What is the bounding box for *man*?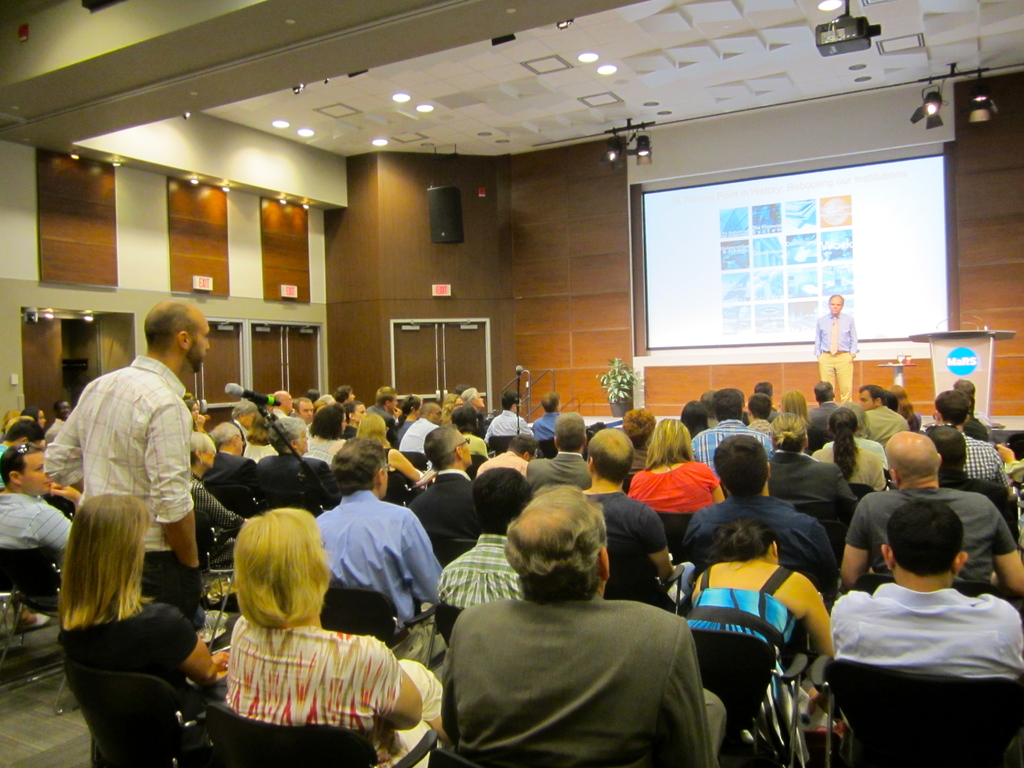
442:485:727:767.
